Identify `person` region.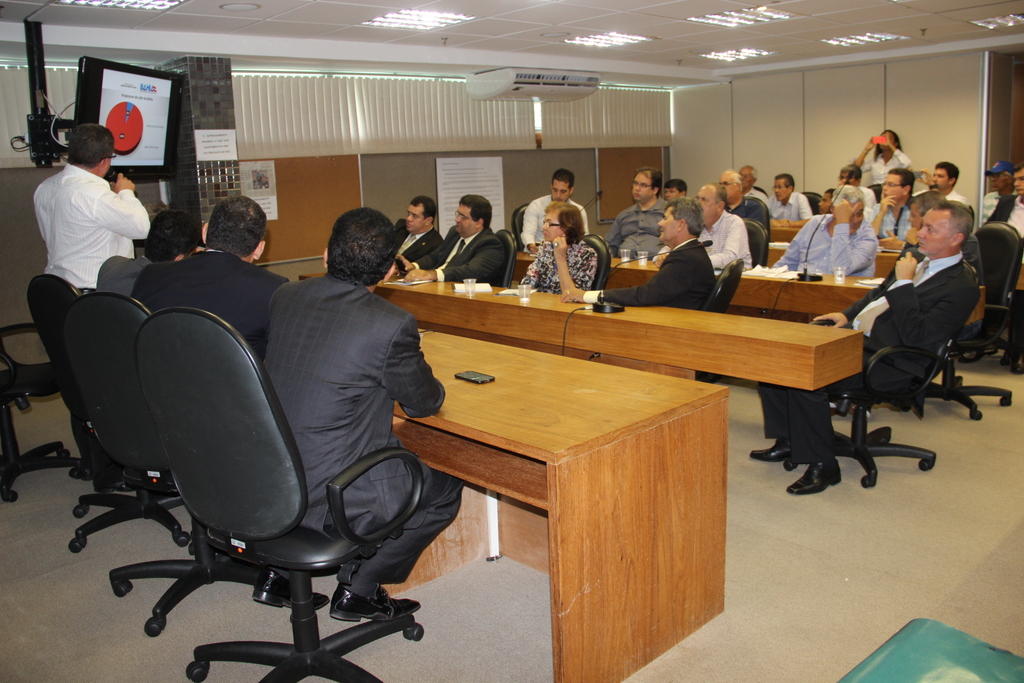
Region: box(139, 197, 285, 349).
